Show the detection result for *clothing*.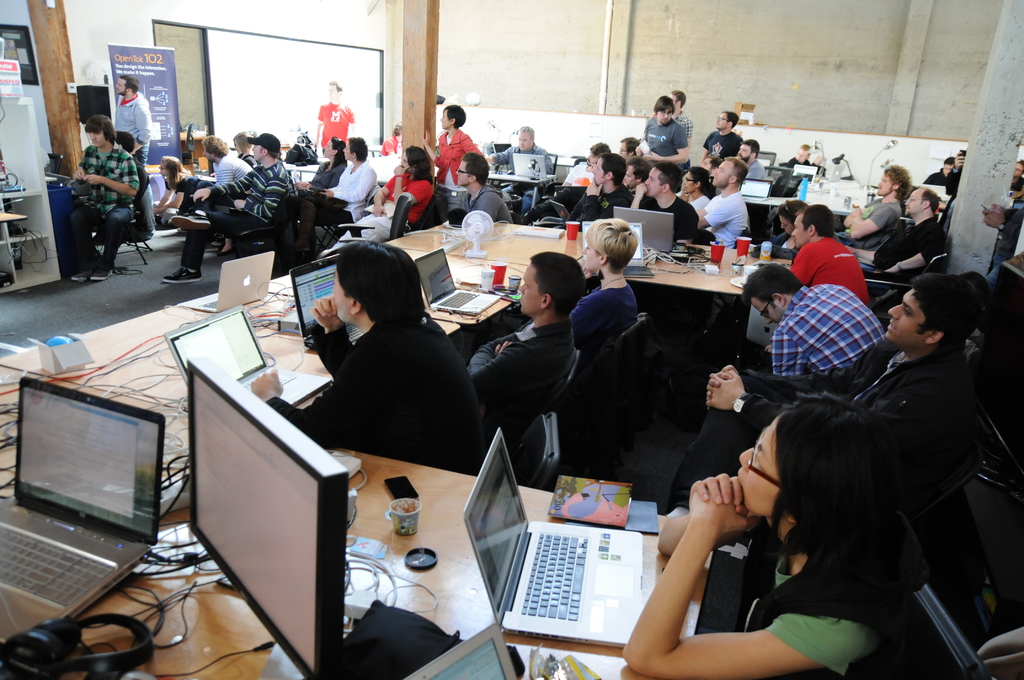
954 159 964 184.
